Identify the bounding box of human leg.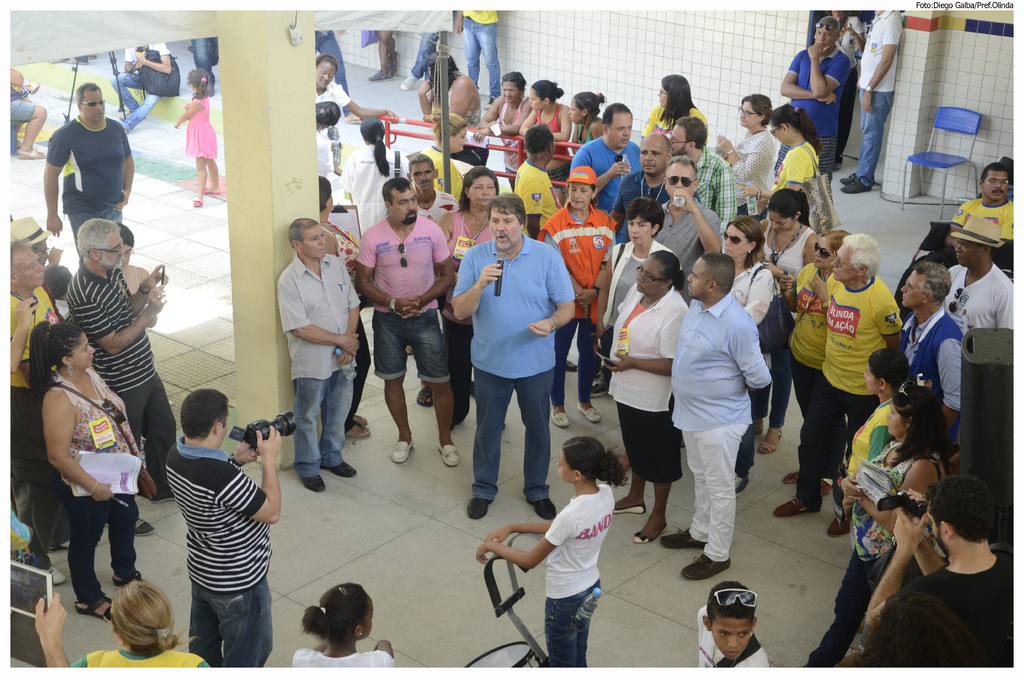
664:437:703:542.
